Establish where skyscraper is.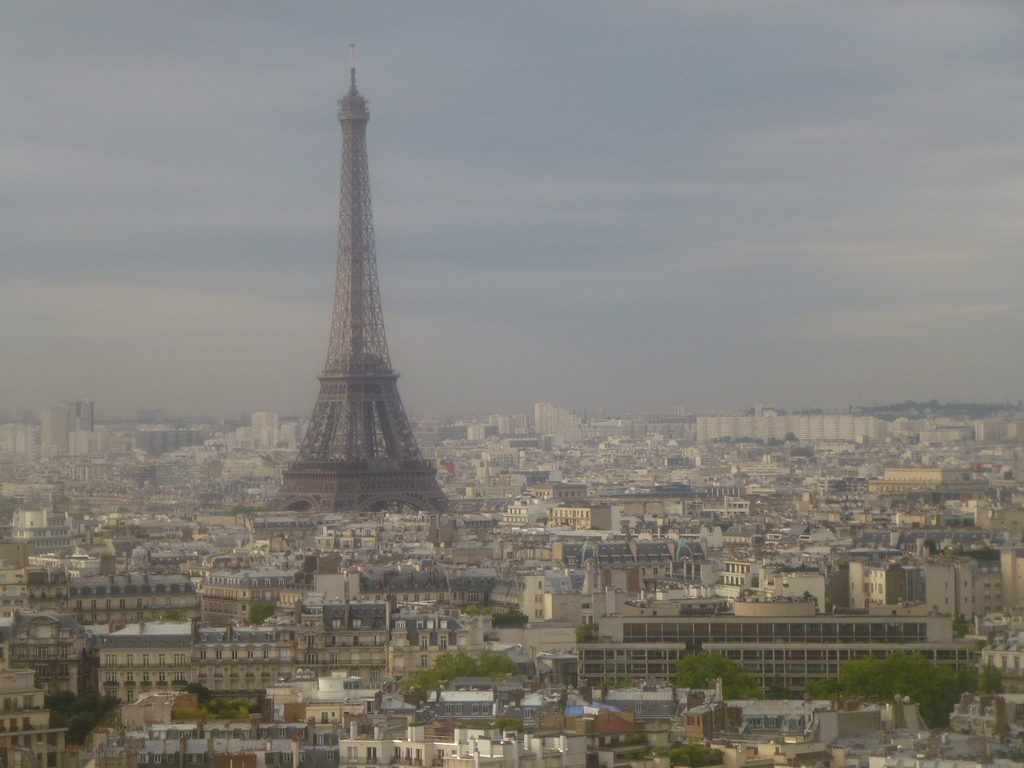
Established at x1=268 y1=38 x2=451 y2=516.
